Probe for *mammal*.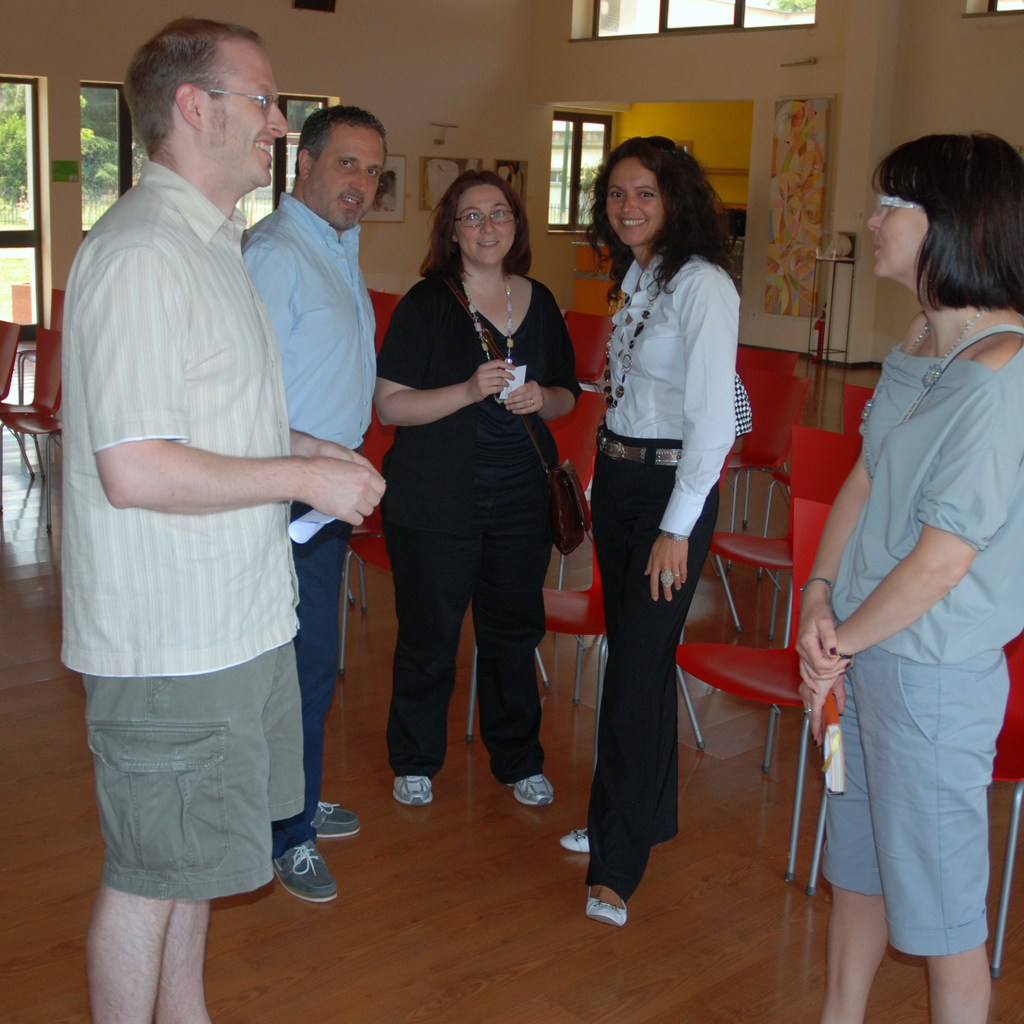
Probe result: (235, 104, 389, 902).
